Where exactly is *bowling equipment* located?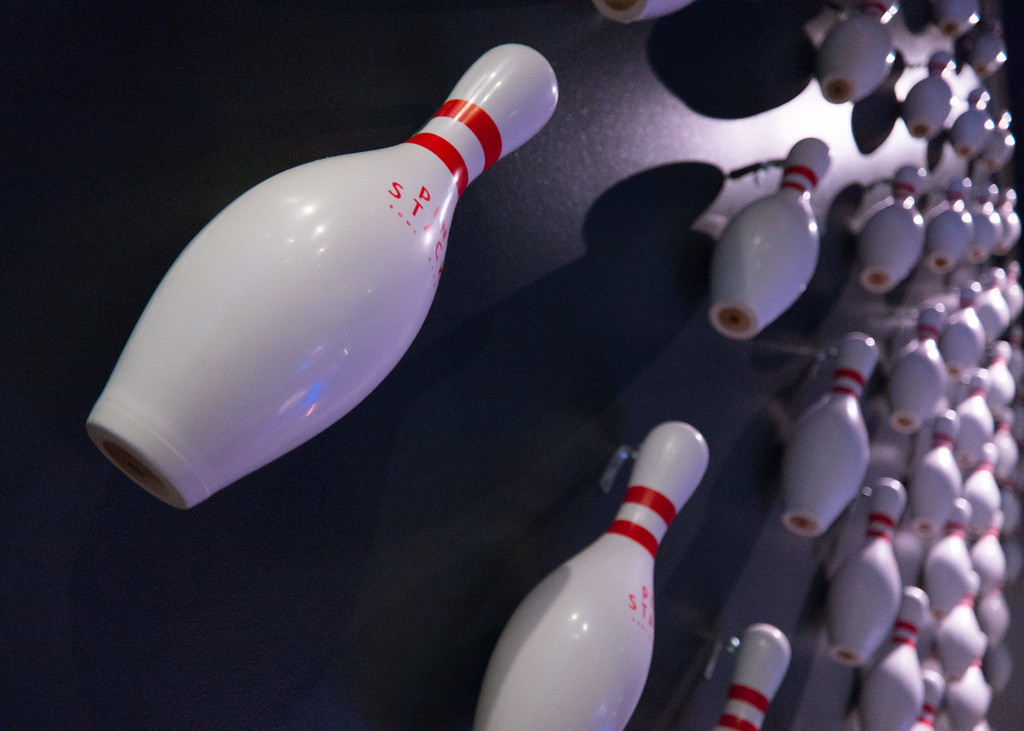
Its bounding box is detection(68, 40, 560, 518).
